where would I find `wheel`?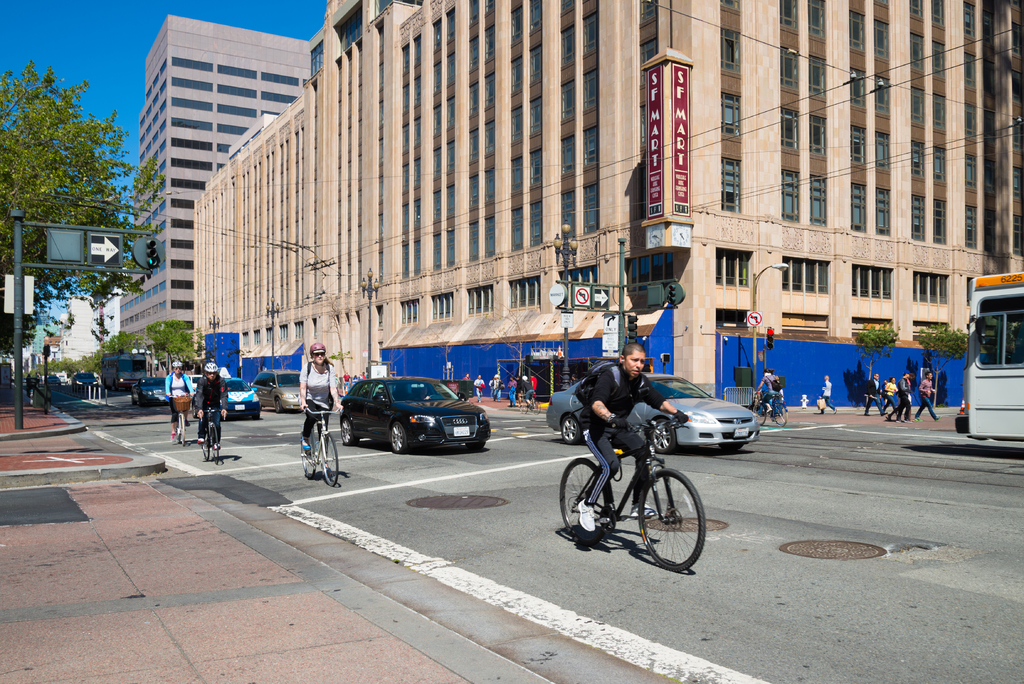
At <region>560, 414, 584, 447</region>.
